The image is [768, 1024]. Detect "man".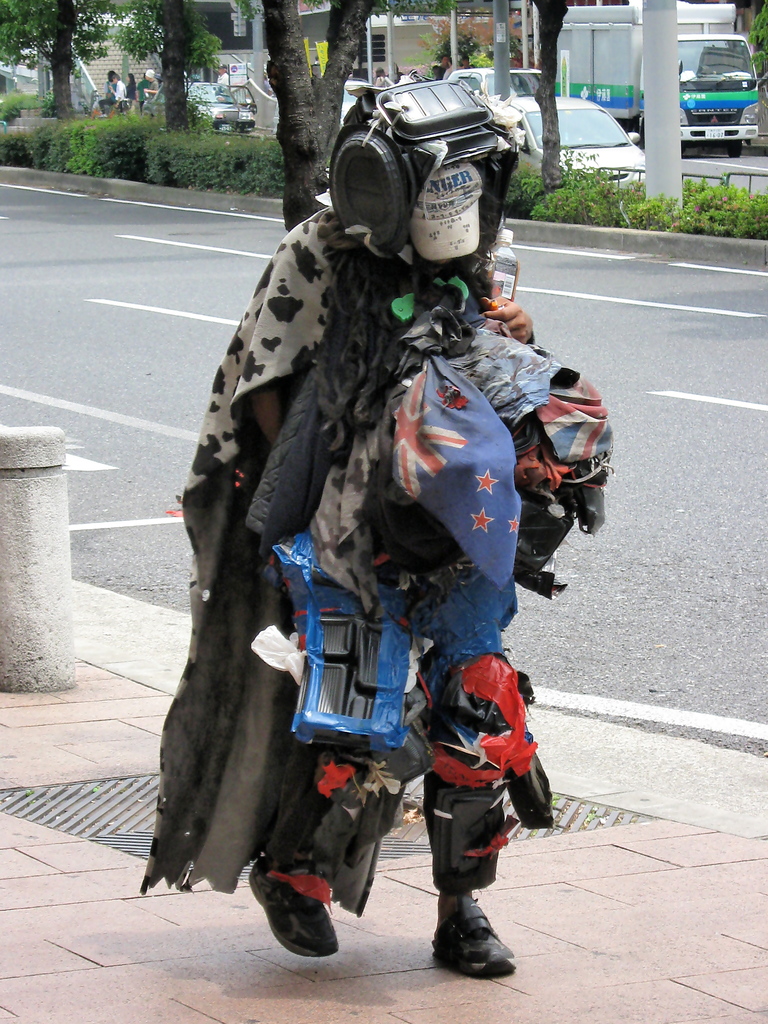
Detection: 108/76/125/108.
